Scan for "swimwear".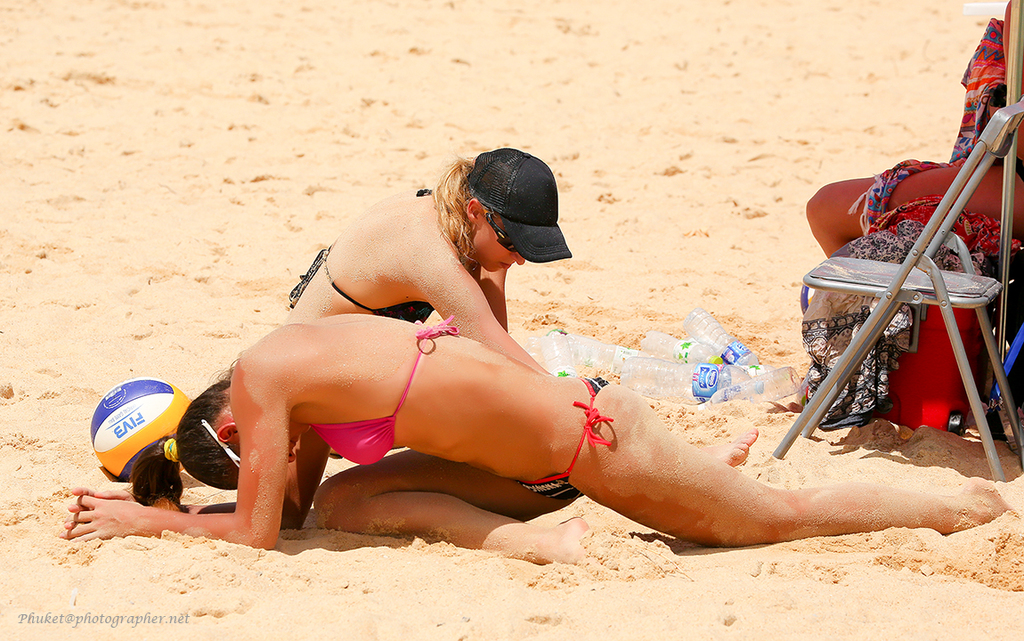
Scan result: locate(302, 309, 467, 465).
